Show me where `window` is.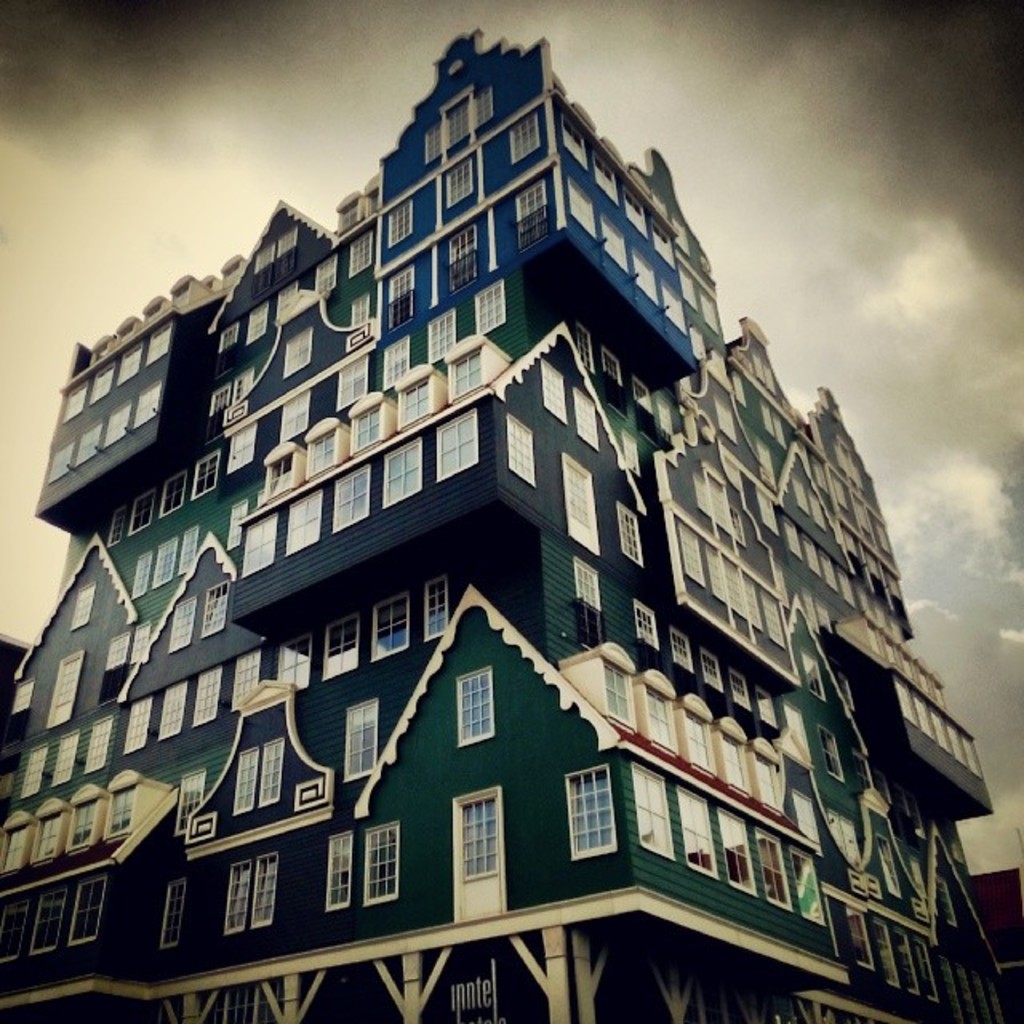
`window` is at {"x1": 227, "y1": 650, "x2": 267, "y2": 714}.
